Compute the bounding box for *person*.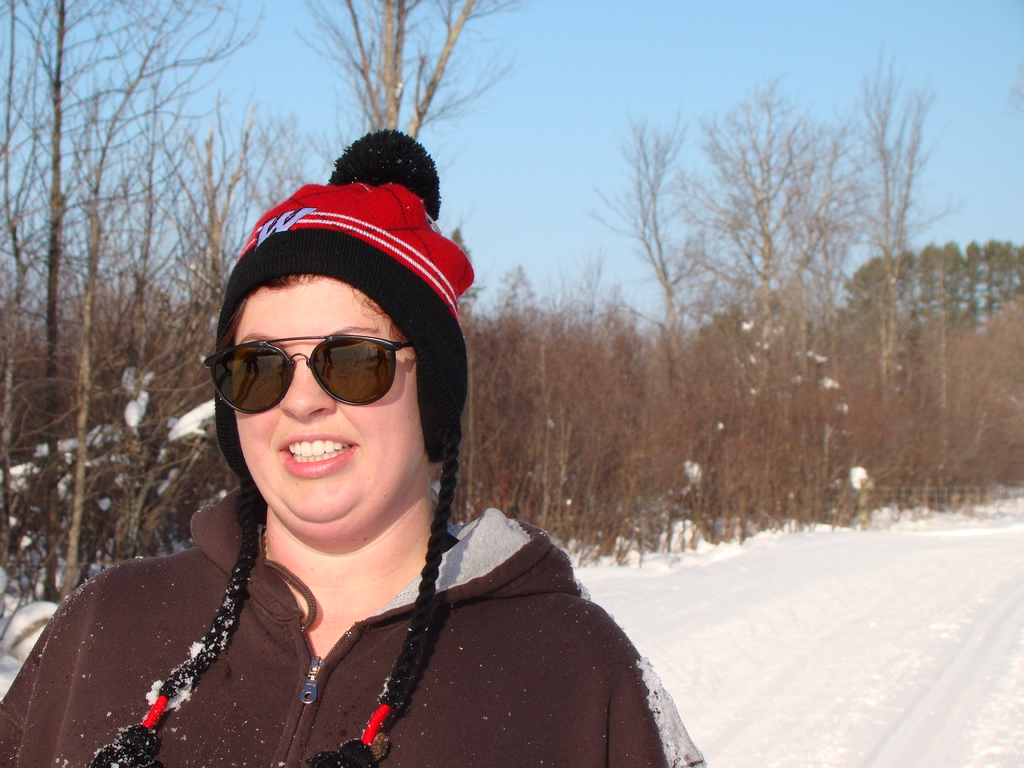
left=39, top=163, right=642, bottom=748.
